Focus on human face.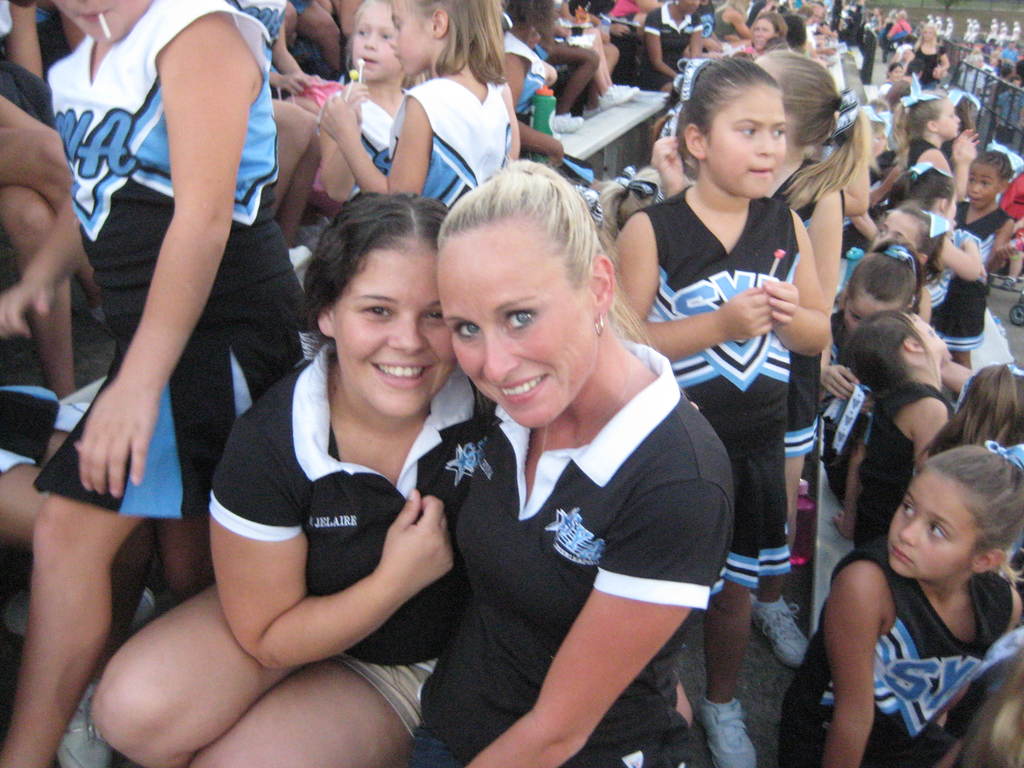
Focused at [x1=433, y1=211, x2=602, y2=429].
